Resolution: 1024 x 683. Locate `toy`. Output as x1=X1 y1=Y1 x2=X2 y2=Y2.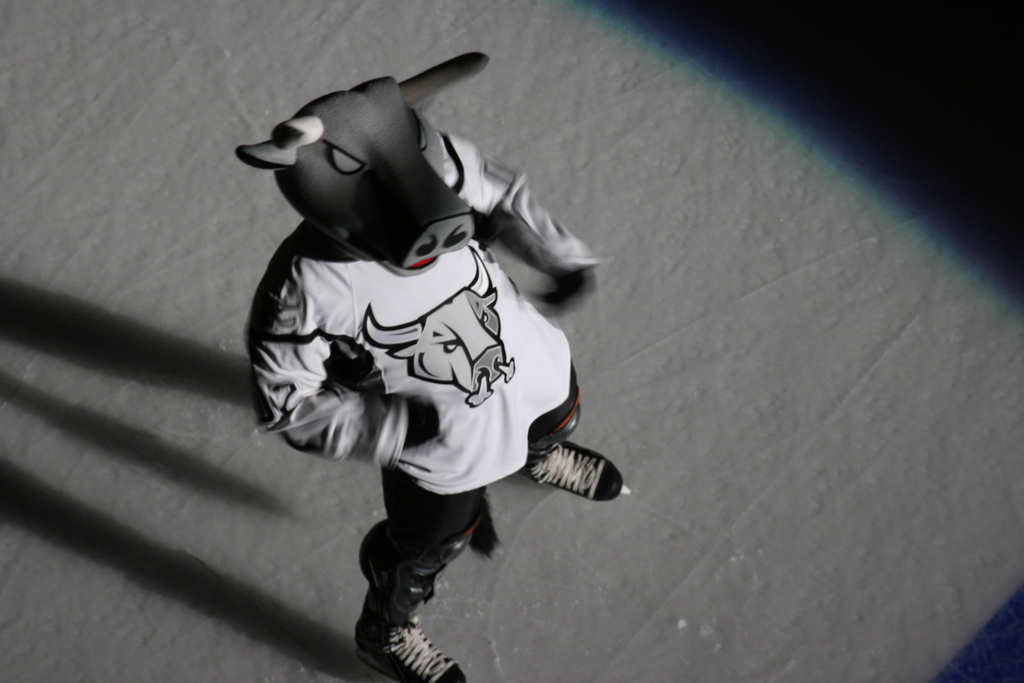
x1=204 y1=29 x2=632 y2=628.
